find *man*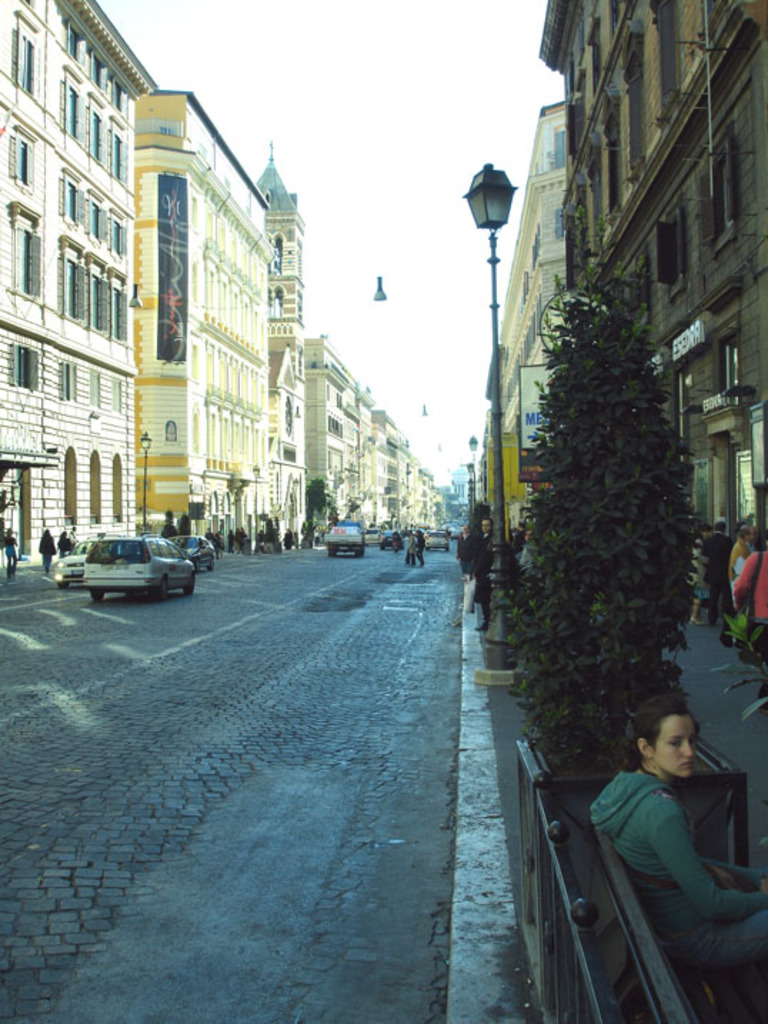
x1=735 y1=538 x2=767 y2=661
